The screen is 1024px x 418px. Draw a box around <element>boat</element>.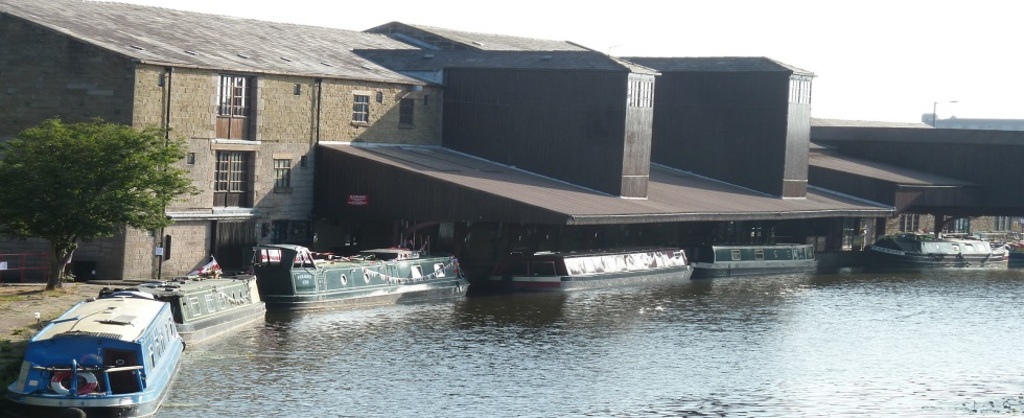
rect(247, 230, 480, 296).
